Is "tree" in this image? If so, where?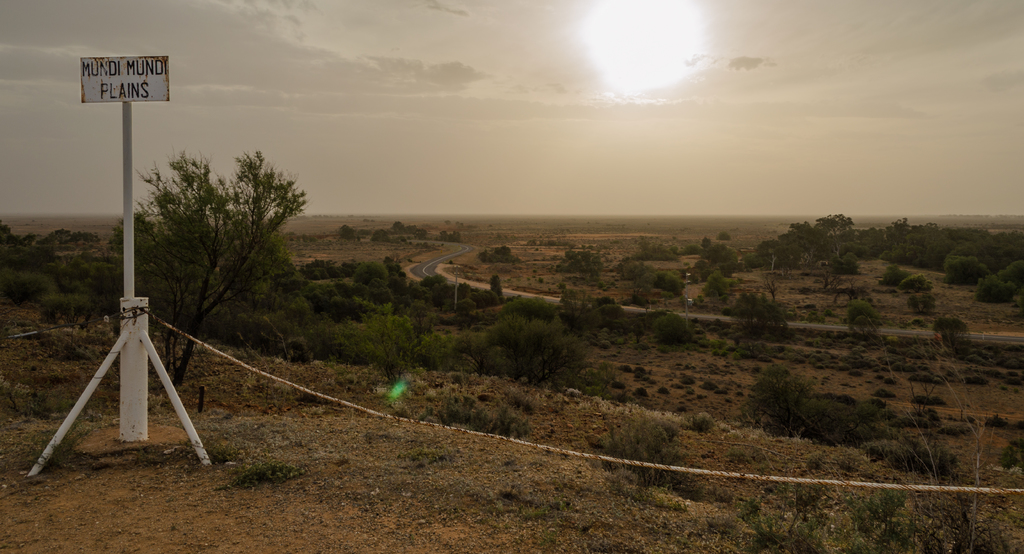
Yes, at BBox(716, 230, 730, 243).
